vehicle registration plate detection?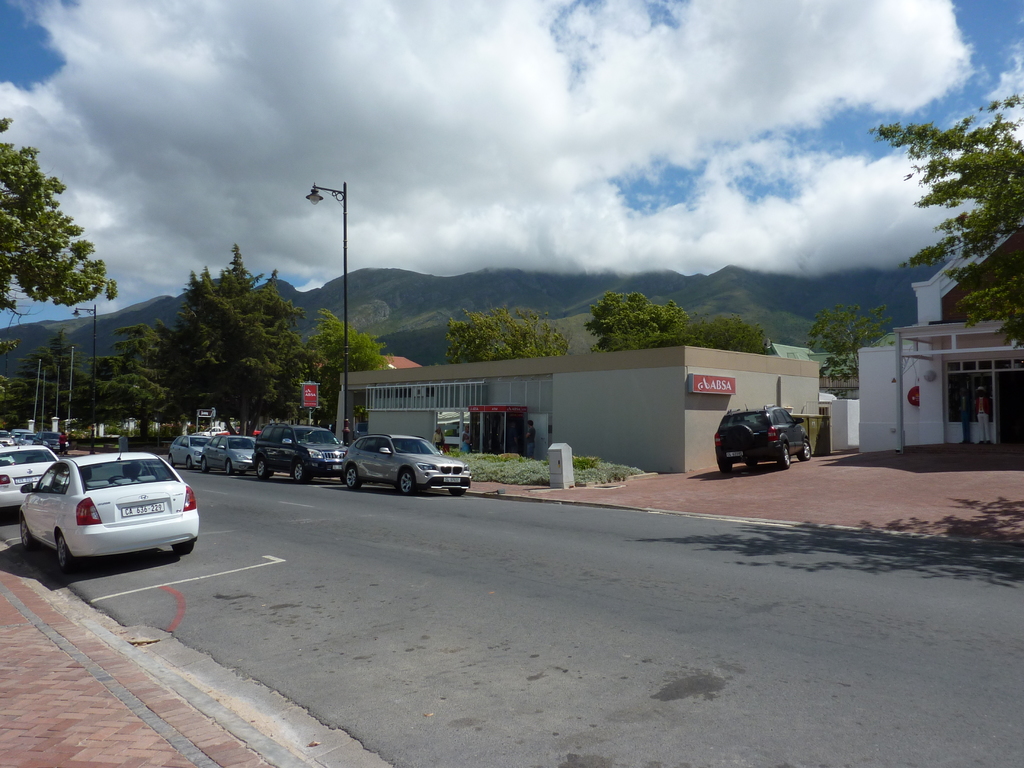
locate(440, 476, 460, 483)
